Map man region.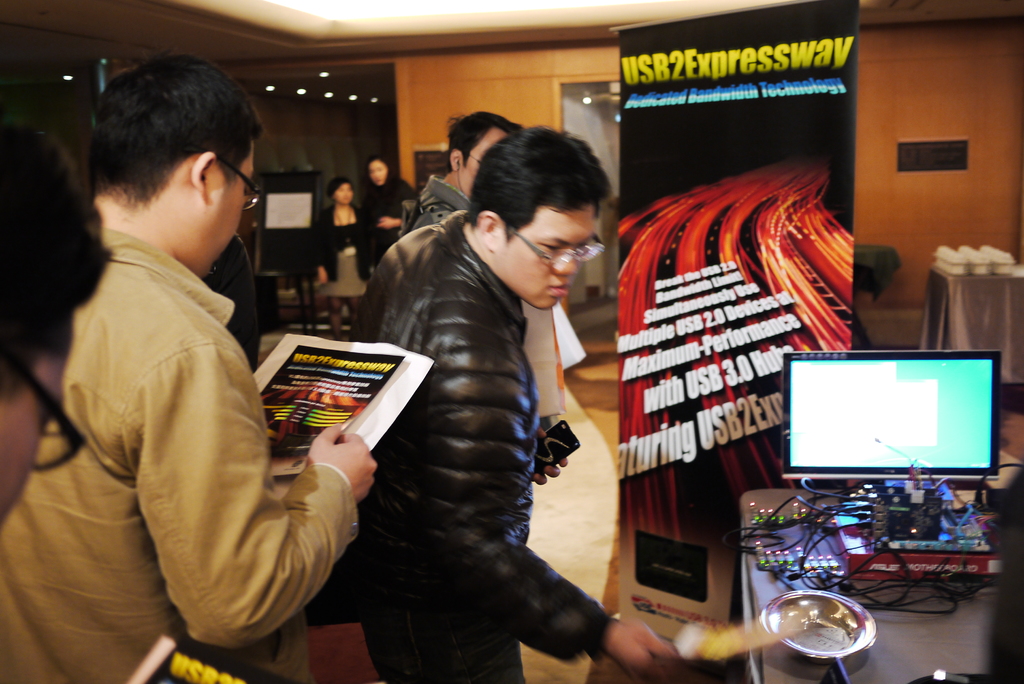
Mapped to left=403, top=106, right=527, bottom=240.
